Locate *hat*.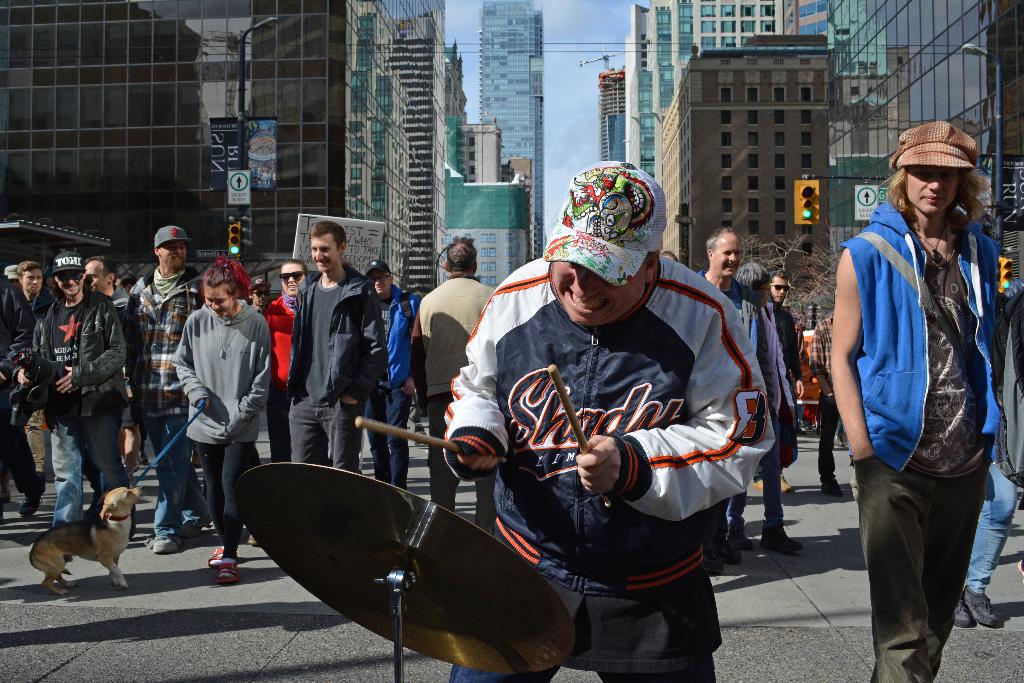
Bounding box: <region>46, 251, 86, 274</region>.
